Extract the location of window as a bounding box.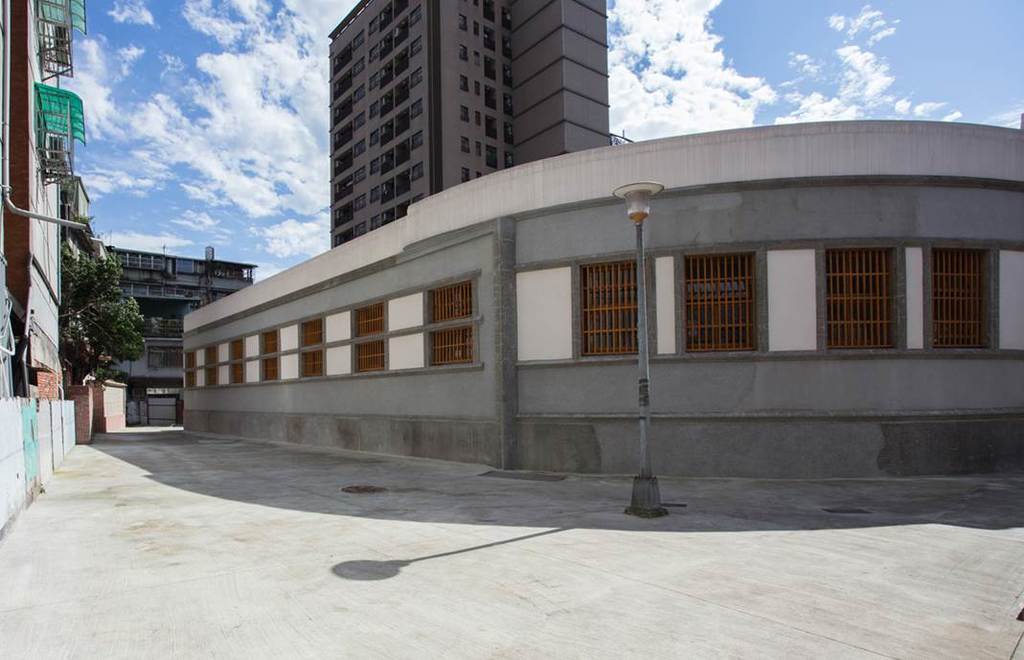
414 162 421 181.
